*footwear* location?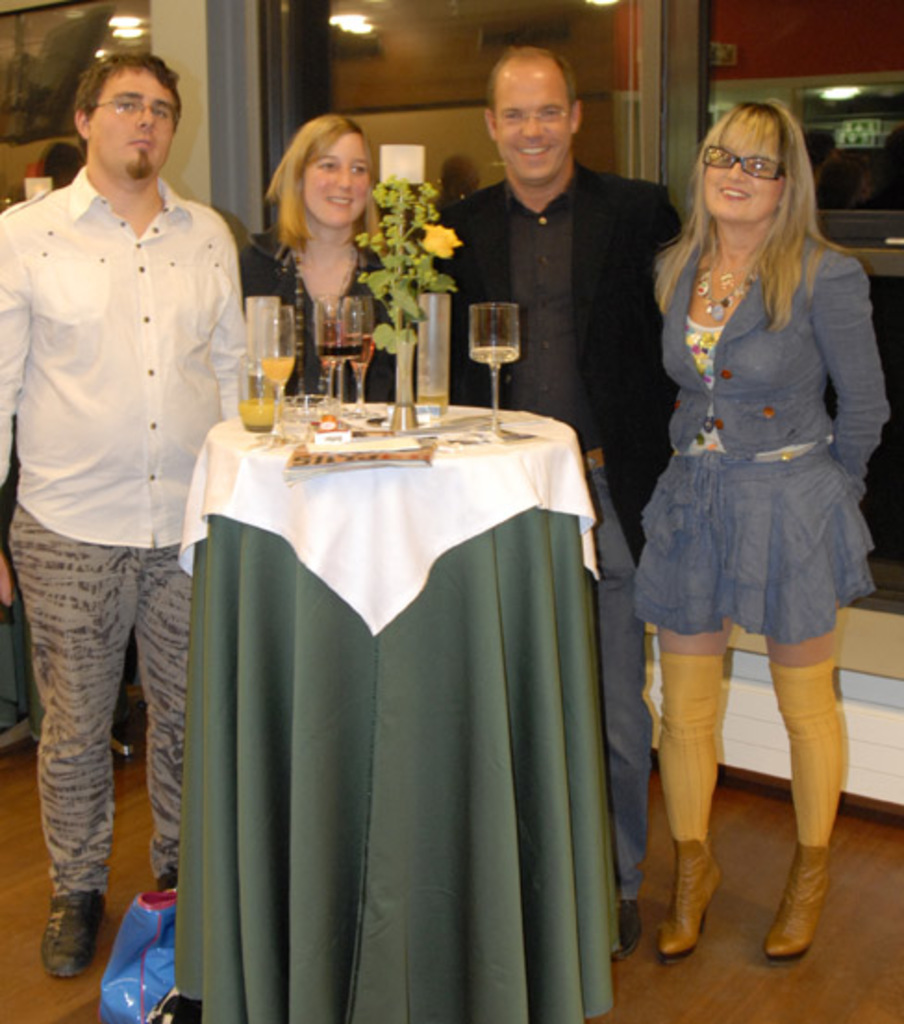
locate(33, 878, 117, 987)
